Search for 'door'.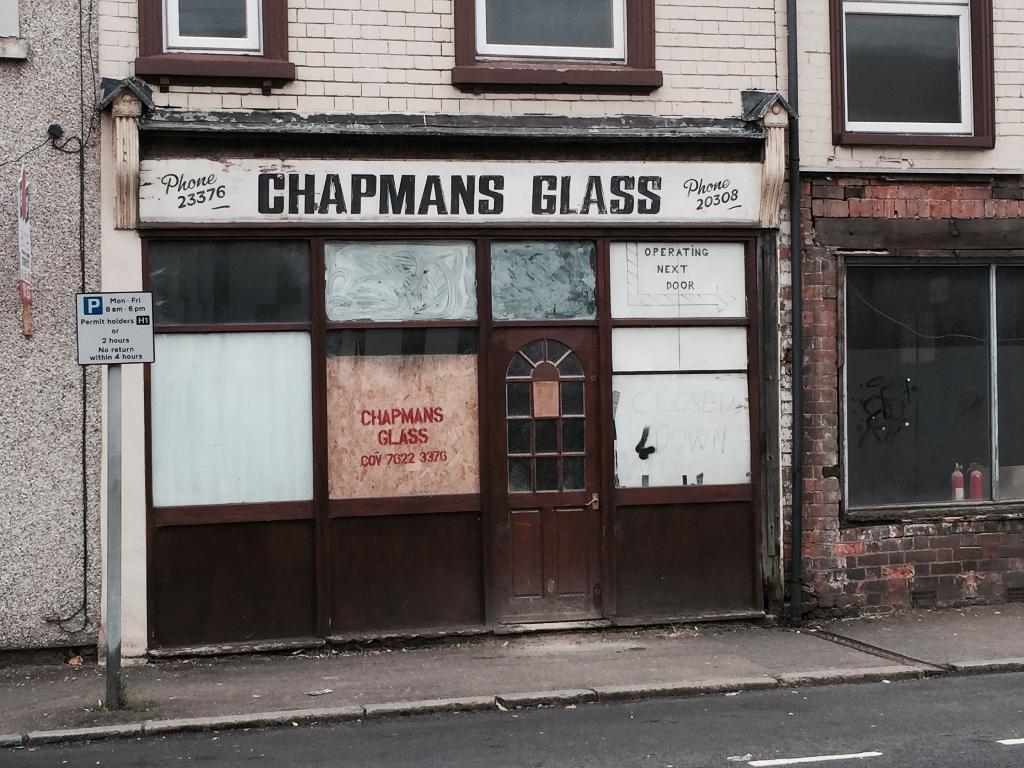
Found at region(589, 190, 769, 621).
